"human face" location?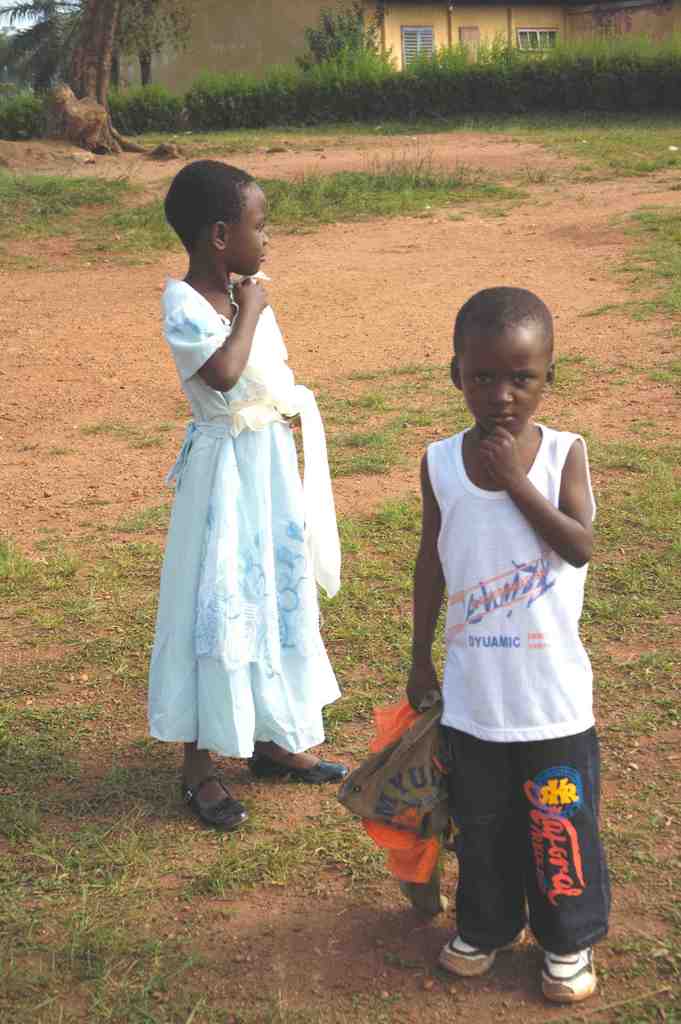
bbox=[459, 336, 544, 436]
